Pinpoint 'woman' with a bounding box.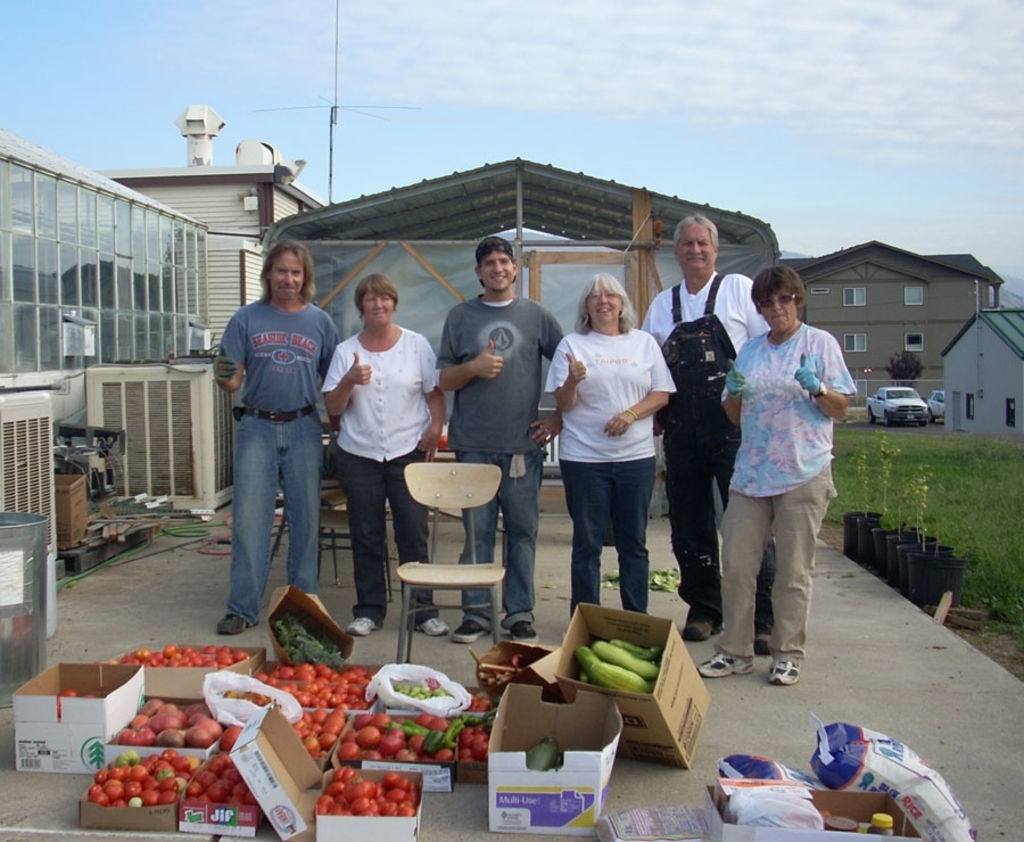
693:261:860:683.
